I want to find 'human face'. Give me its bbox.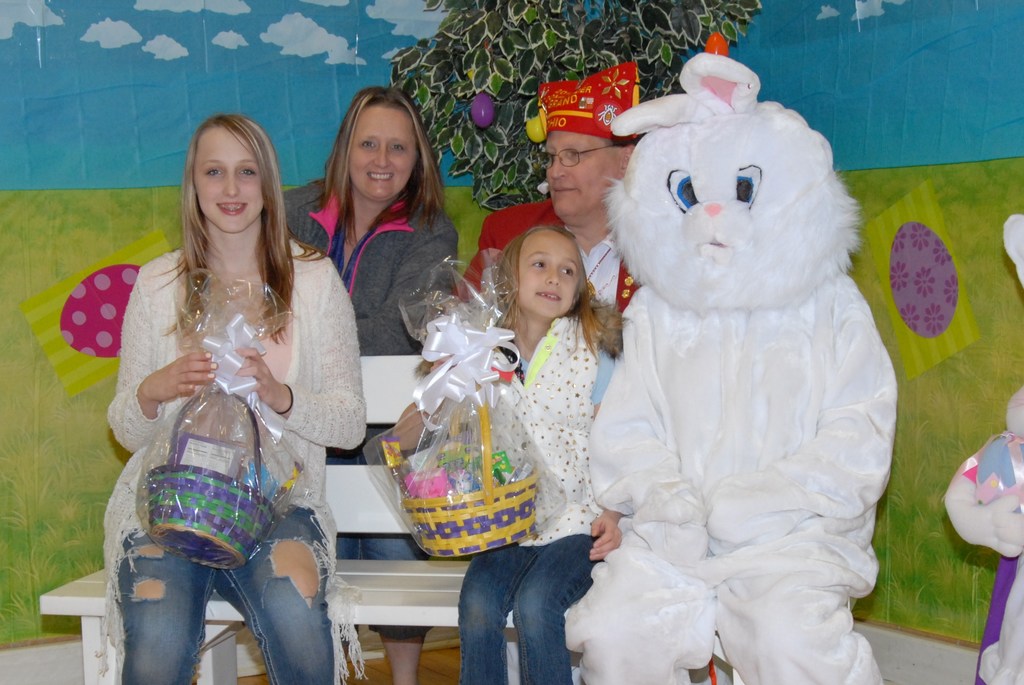
pyautogui.locateOnScreen(350, 103, 416, 200).
